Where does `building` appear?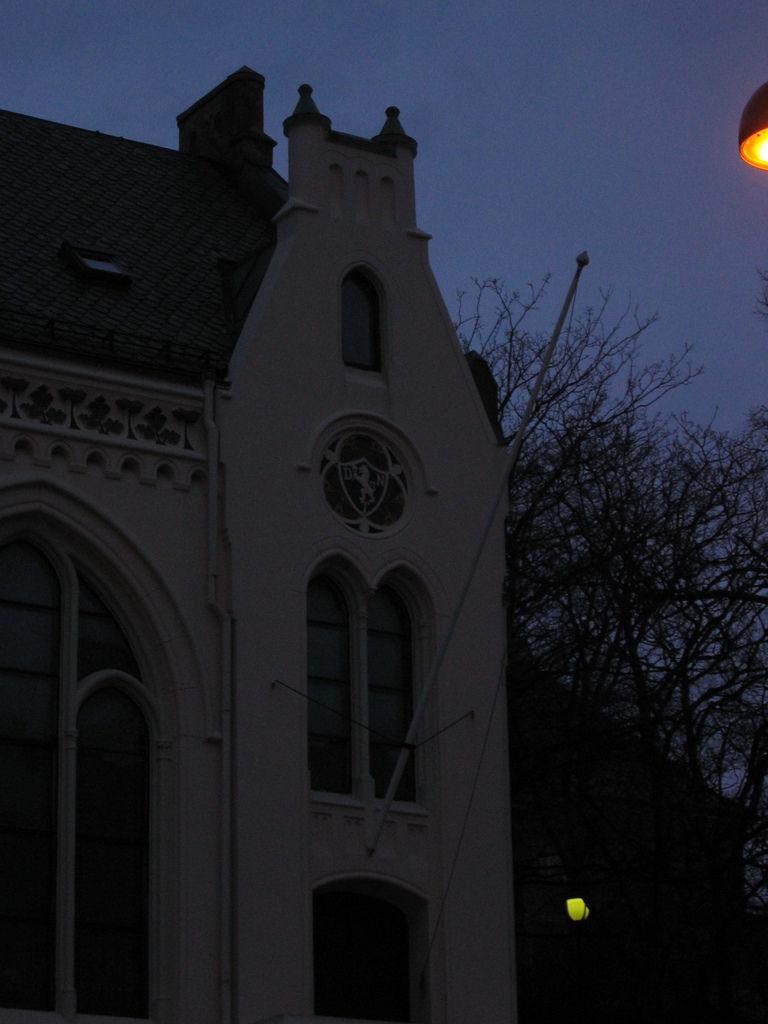
Appears at {"left": 0, "top": 64, "right": 525, "bottom": 1023}.
